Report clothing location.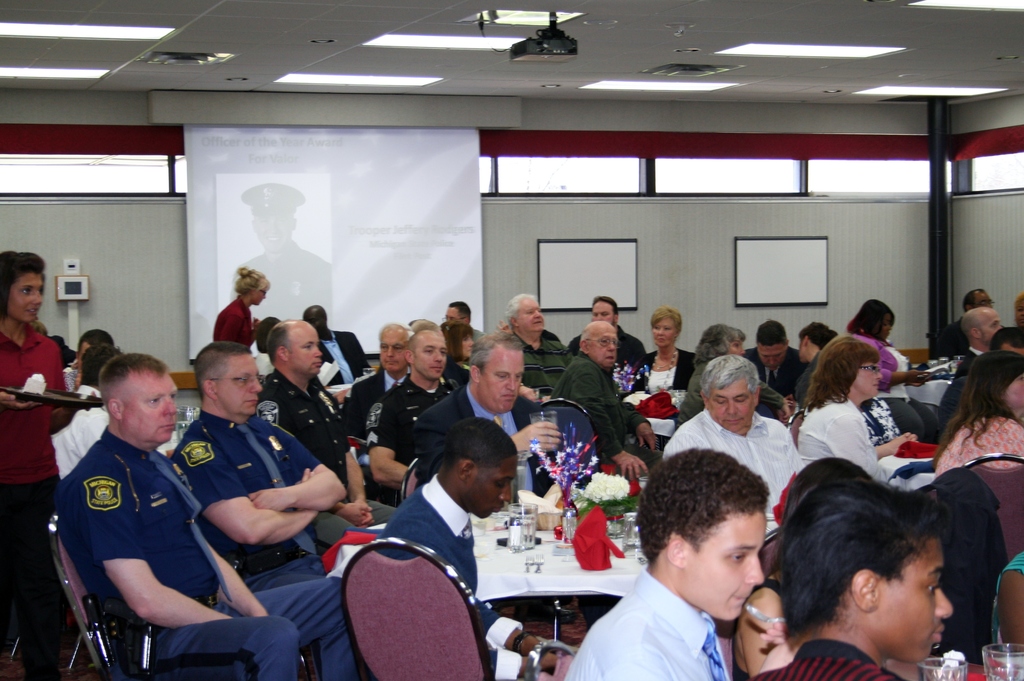
Report: [391, 466, 565, 680].
